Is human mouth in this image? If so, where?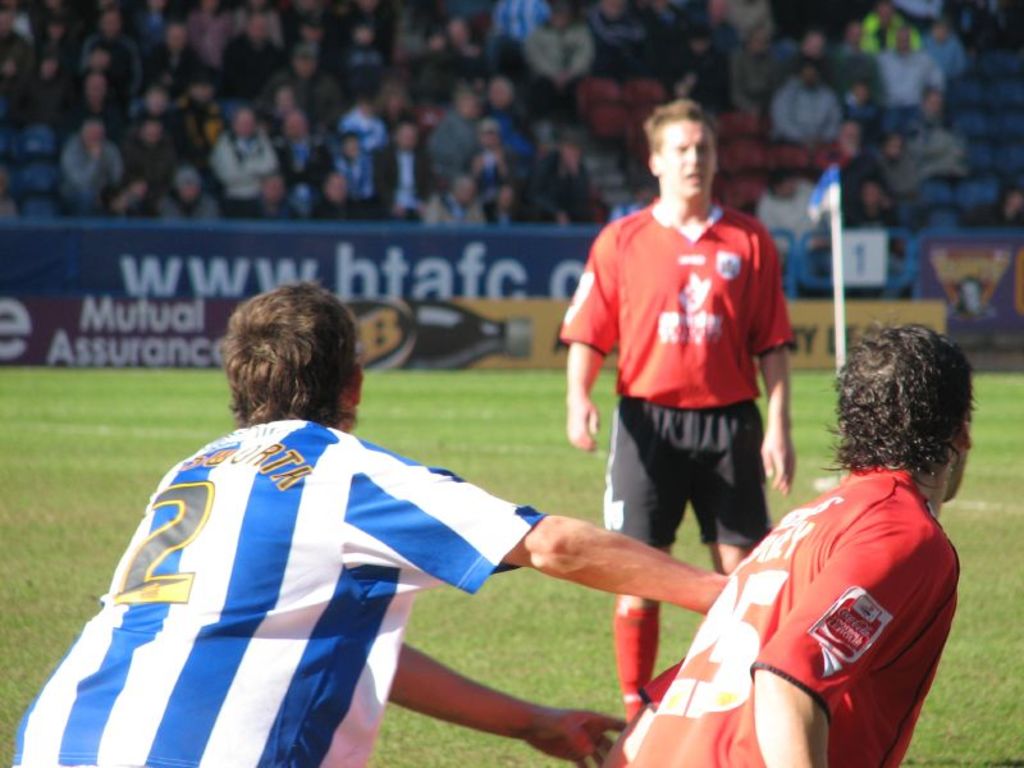
Yes, at <region>686, 172, 703, 183</region>.
